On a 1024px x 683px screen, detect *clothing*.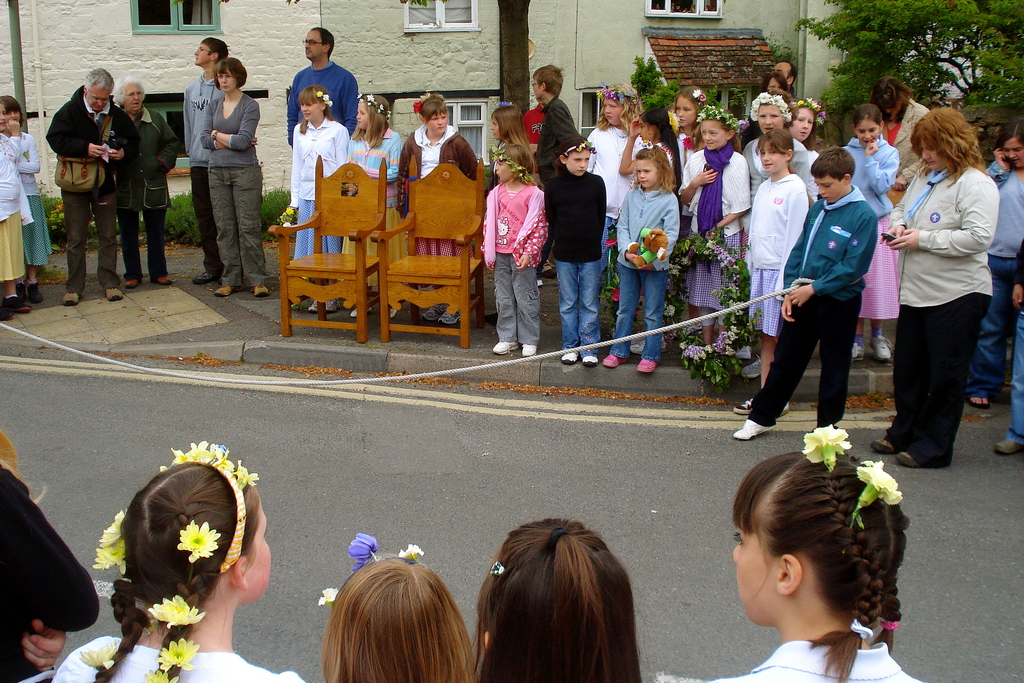
(121, 109, 182, 283).
